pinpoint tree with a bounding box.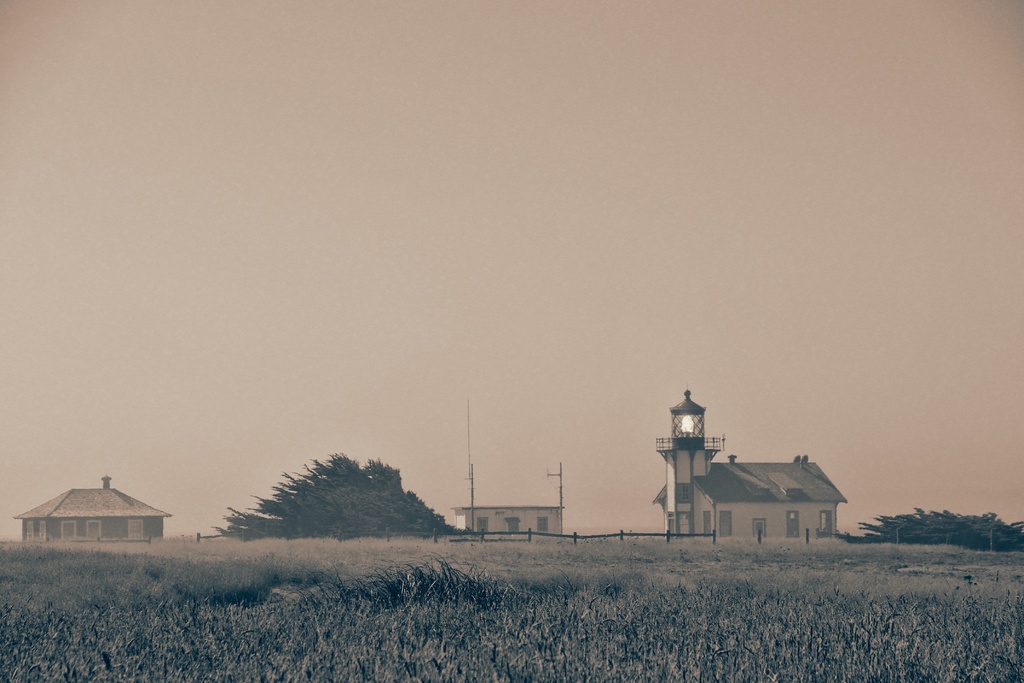
pyautogui.locateOnScreen(261, 455, 411, 541).
